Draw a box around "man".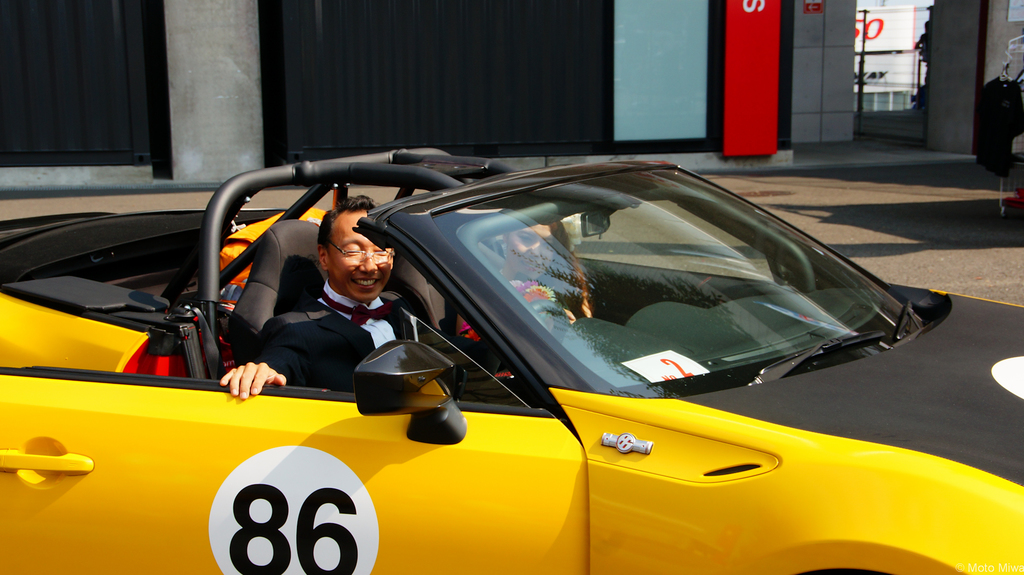
bbox=[256, 192, 419, 391].
